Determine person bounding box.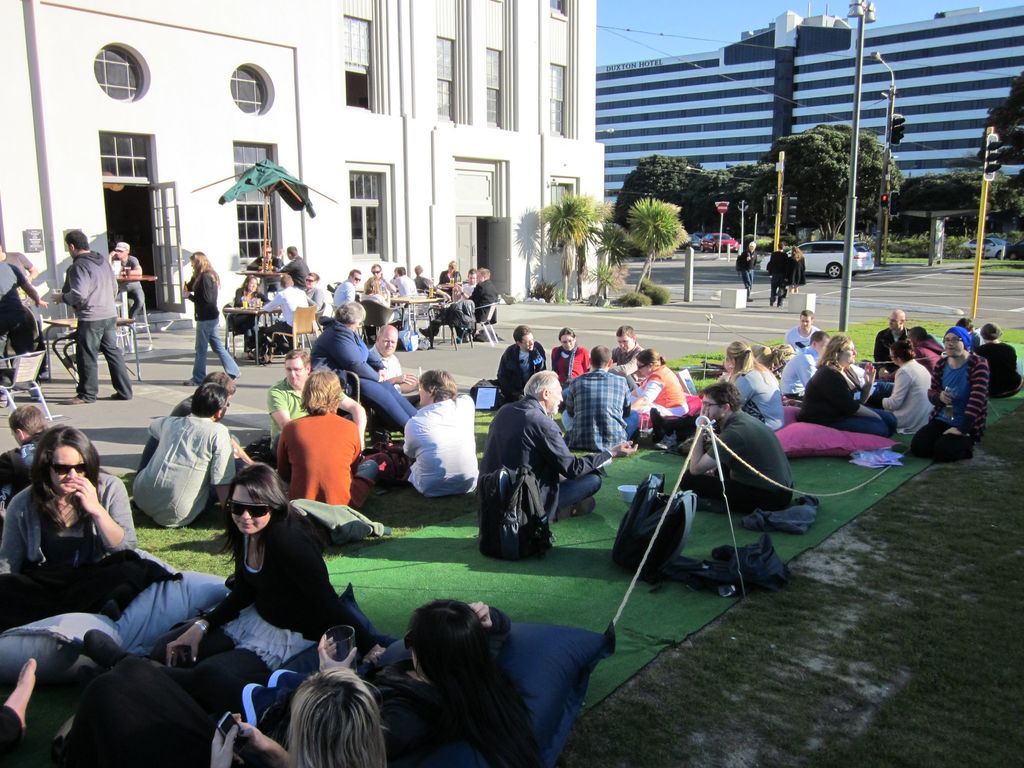
Determined: (269,367,378,511).
